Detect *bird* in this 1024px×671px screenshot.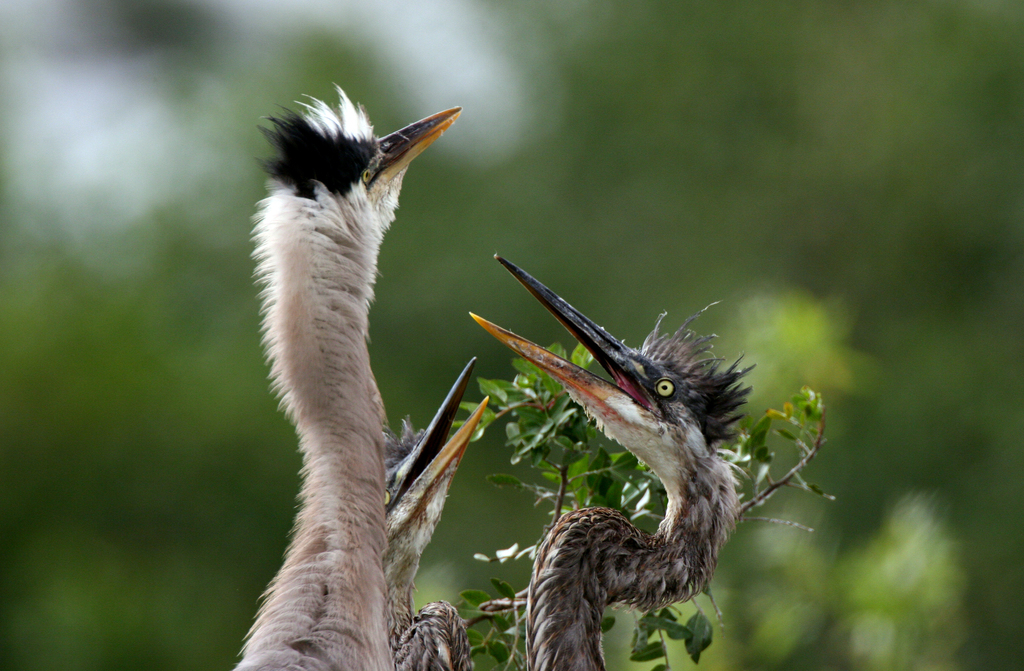
Detection: BBox(228, 82, 468, 670).
